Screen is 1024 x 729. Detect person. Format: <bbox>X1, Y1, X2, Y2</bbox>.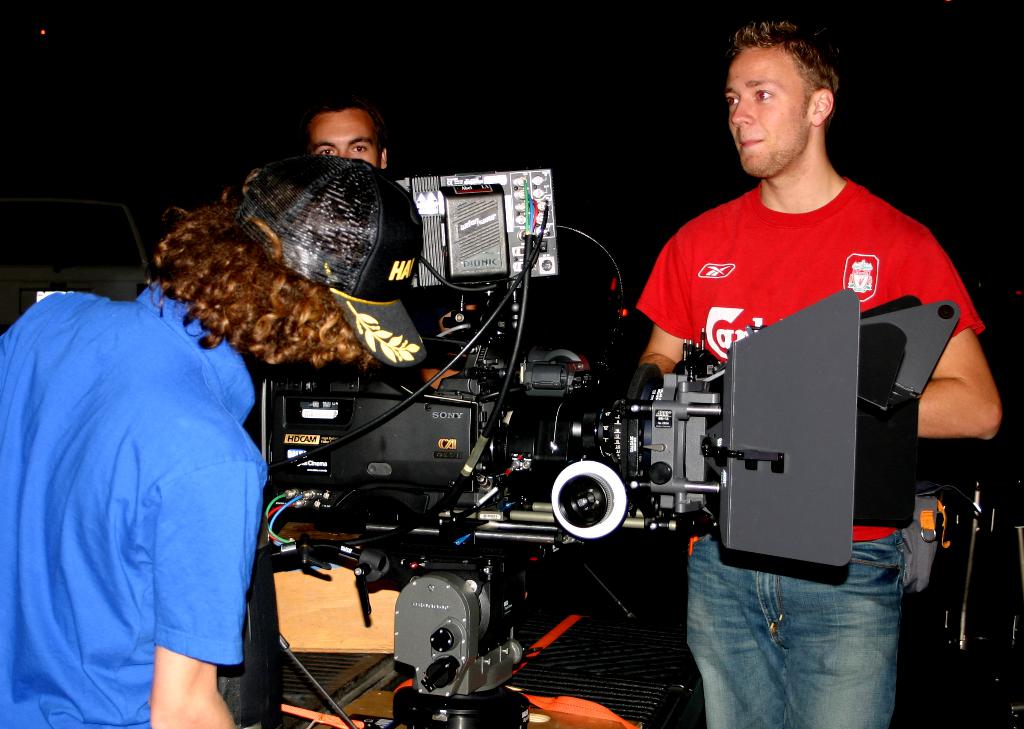
<bbox>637, 17, 1005, 728</bbox>.
